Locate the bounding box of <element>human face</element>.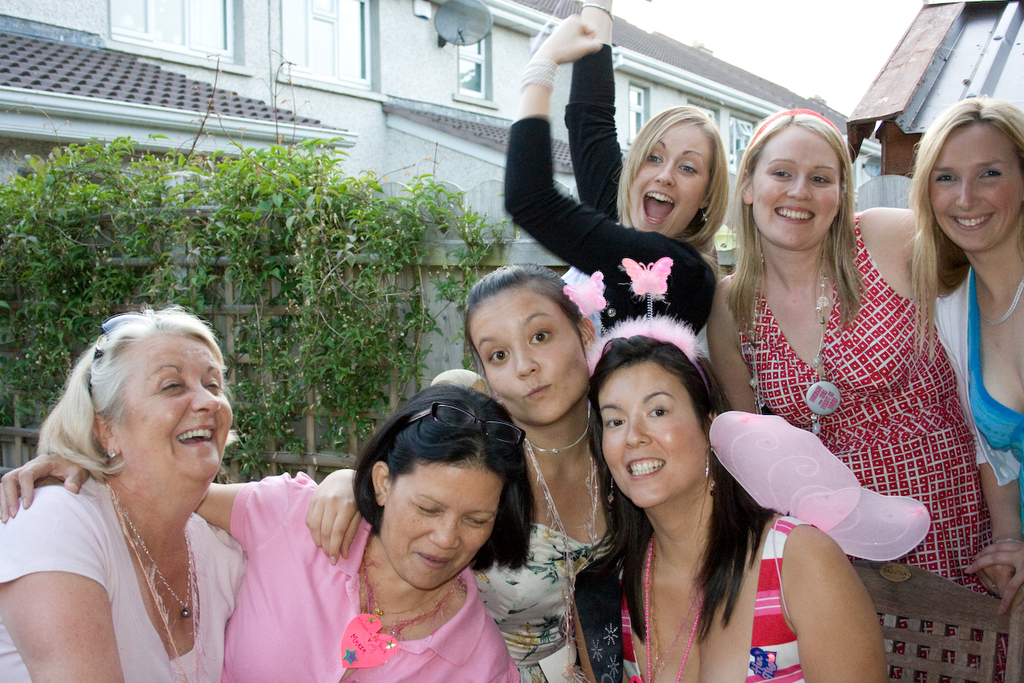
Bounding box: 602/361/707/508.
